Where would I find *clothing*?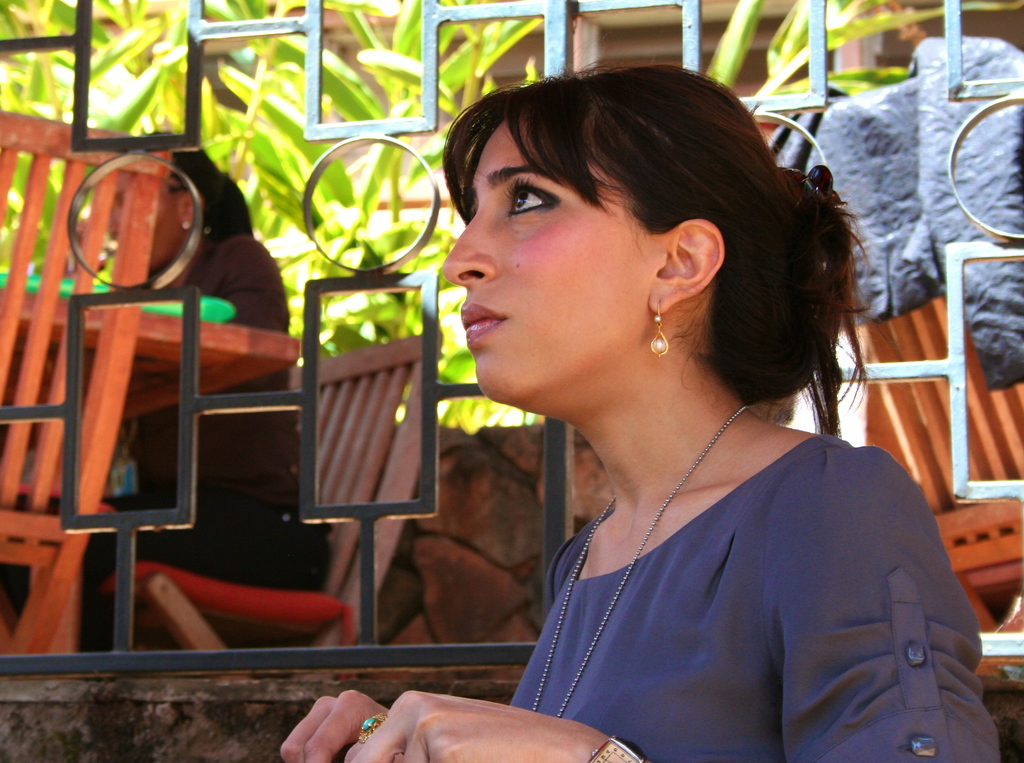
At Rect(505, 432, 998, 762).
